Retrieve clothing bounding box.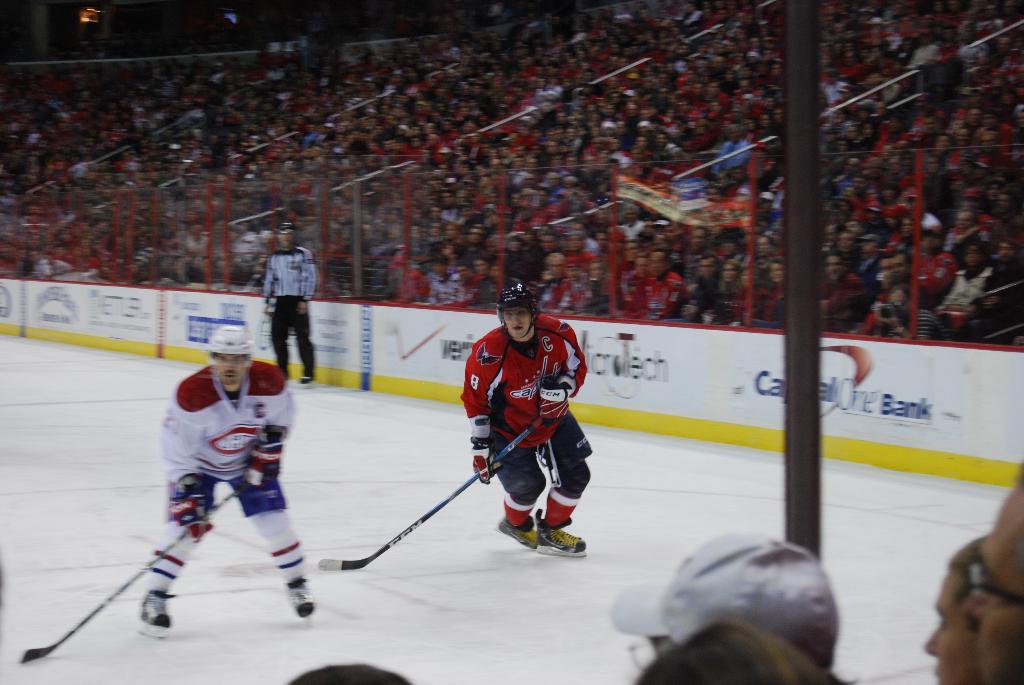
Bounding box: (262, 244, 319, 373).
